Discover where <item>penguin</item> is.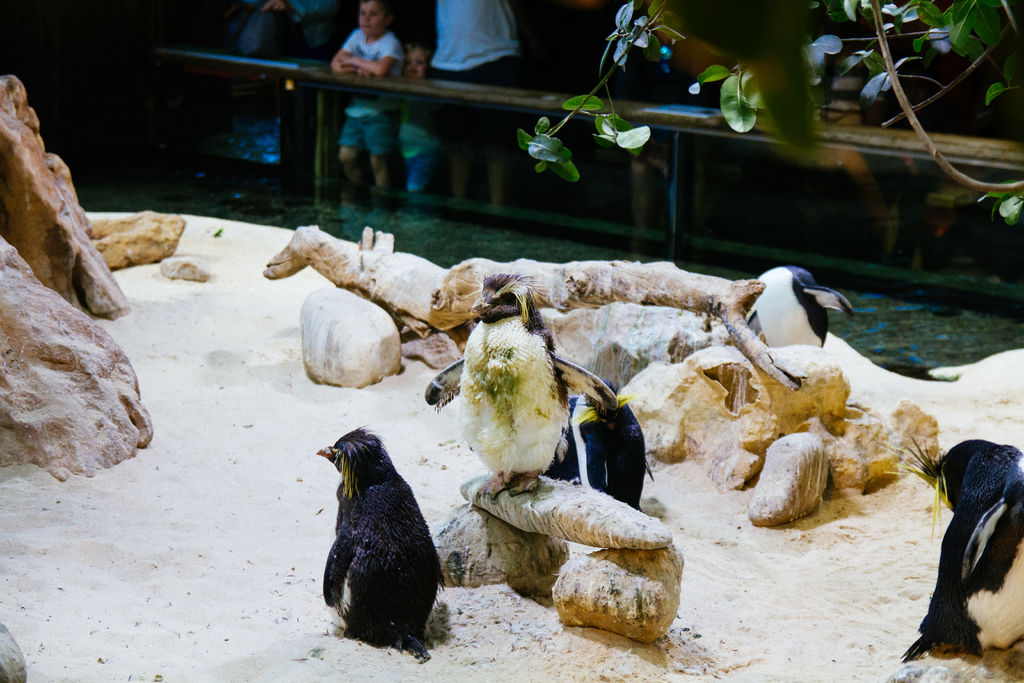
Discovered at (548, 374, 653, 513).
